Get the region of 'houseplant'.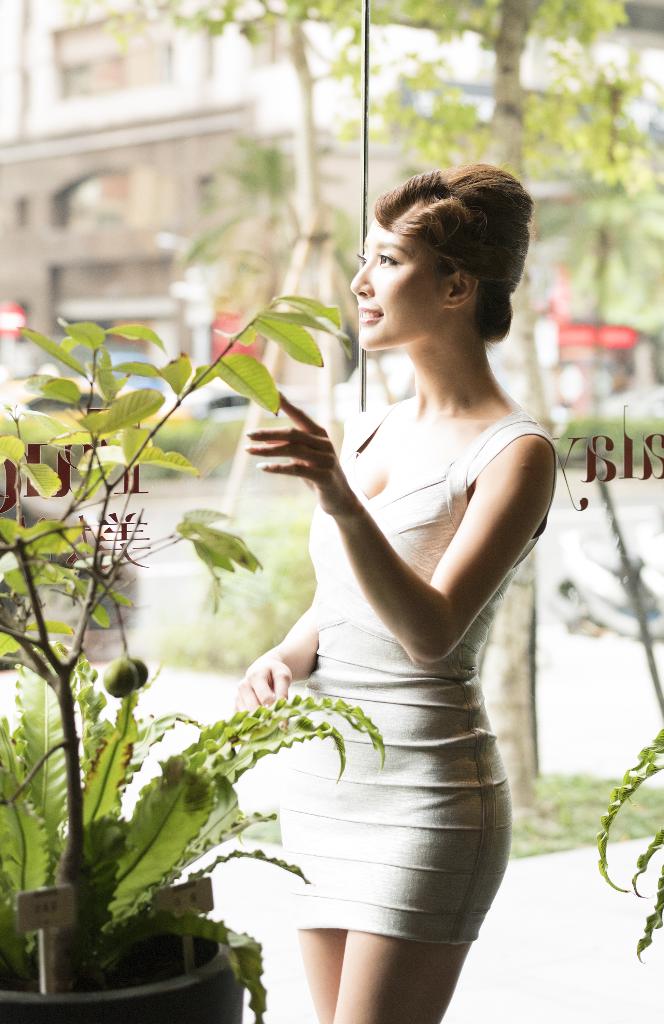
(0,291,389,1023).
